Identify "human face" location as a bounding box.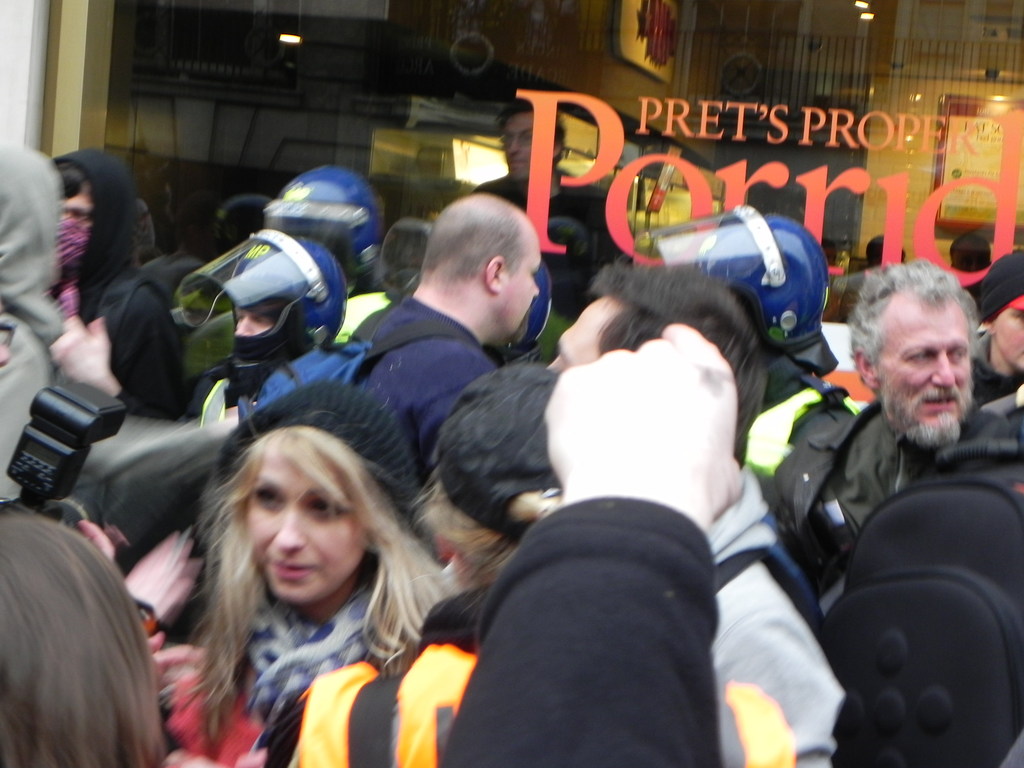
box=[550, 292, 620, 373].
